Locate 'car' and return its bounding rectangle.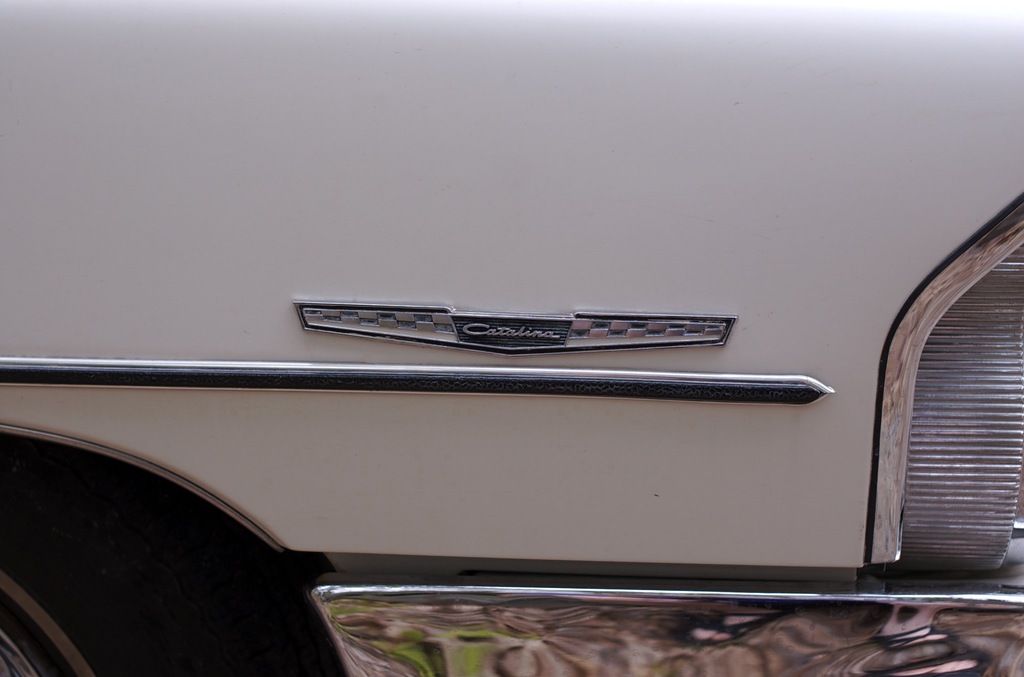
x1=0 y1=0 x2=1023 y2=676.
